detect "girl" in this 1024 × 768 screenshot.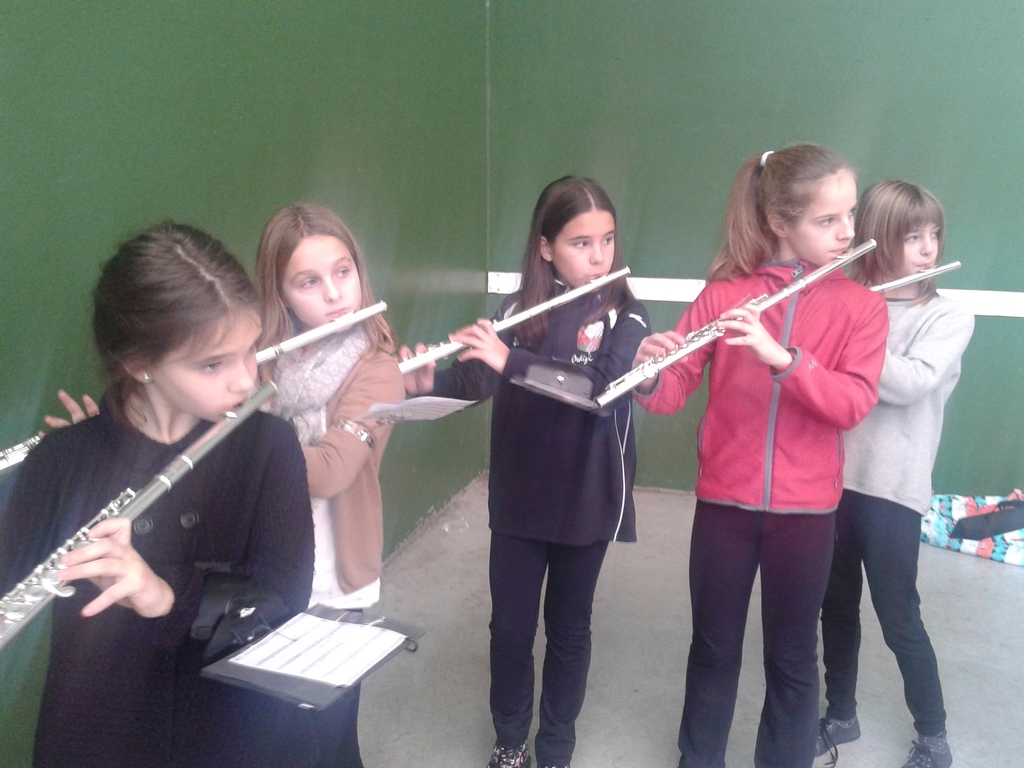
Detection: x1=624 y1=144 x2=891 y2=767.
